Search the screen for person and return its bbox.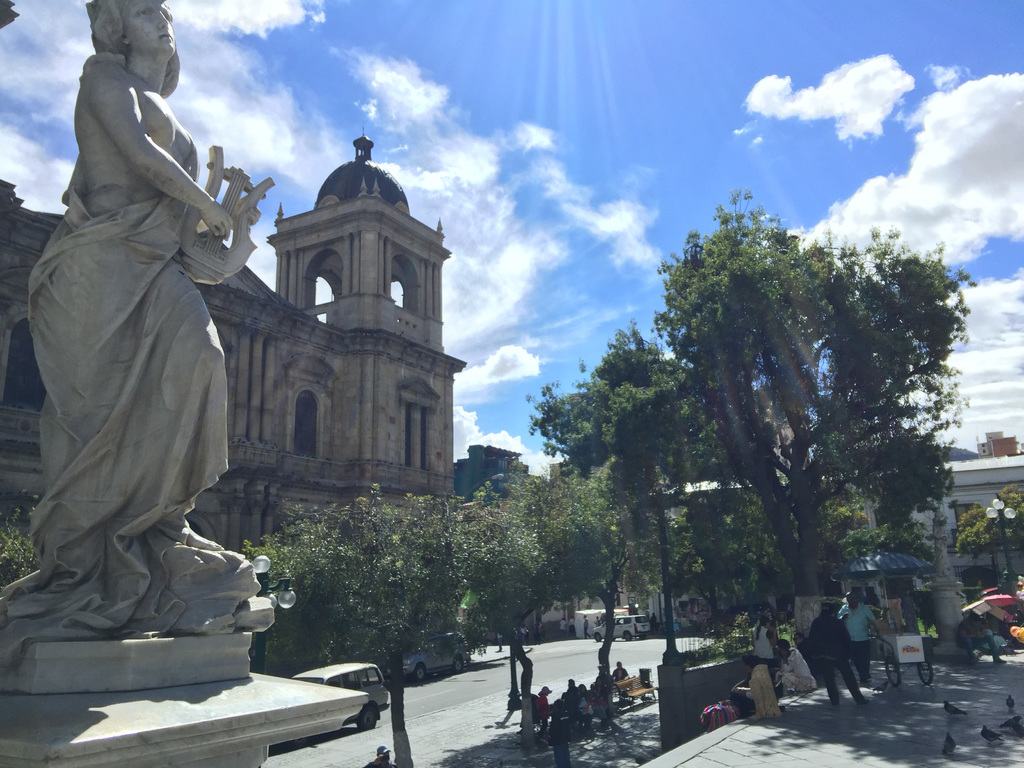
Found: l=839, t=590, r=882, b=684.
